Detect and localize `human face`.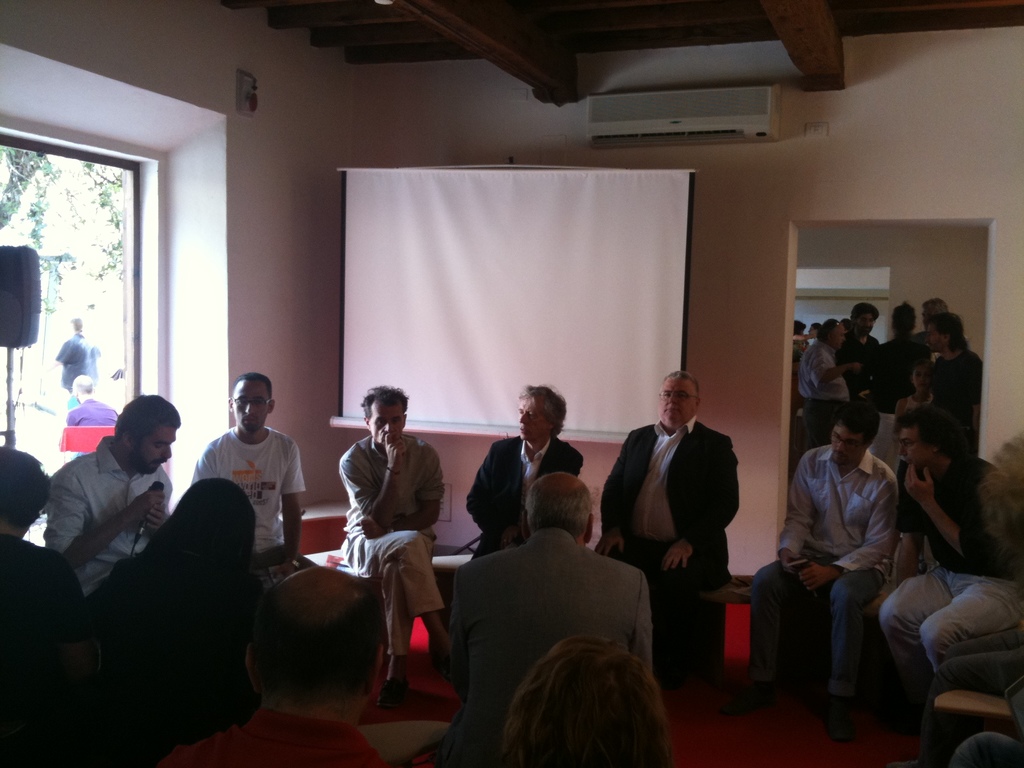
Localized at <bbox>808, 327, 816, 335</bbox>.
